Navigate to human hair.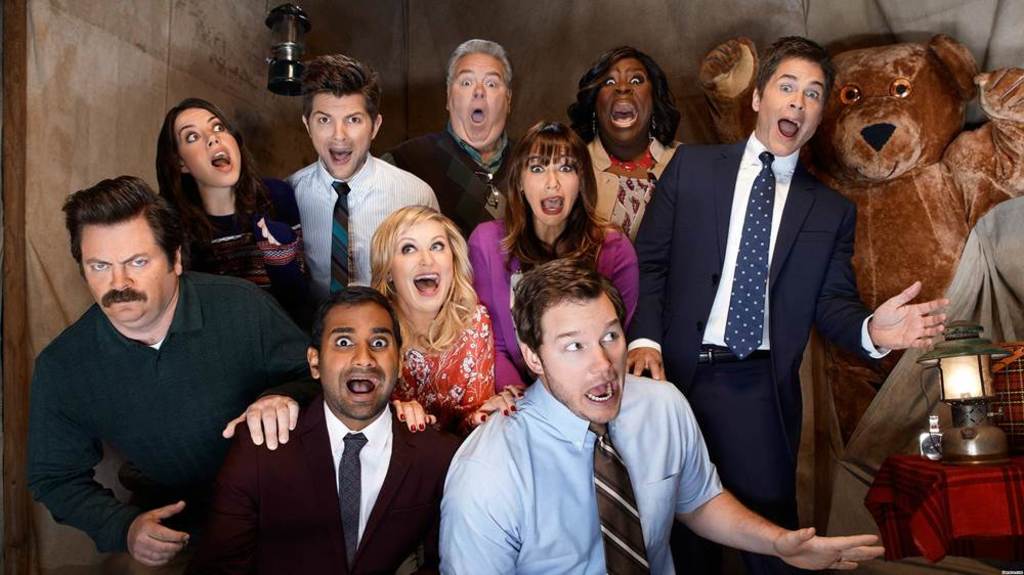
Navigation target: left=559, top=45, right=683, bottom=152.
